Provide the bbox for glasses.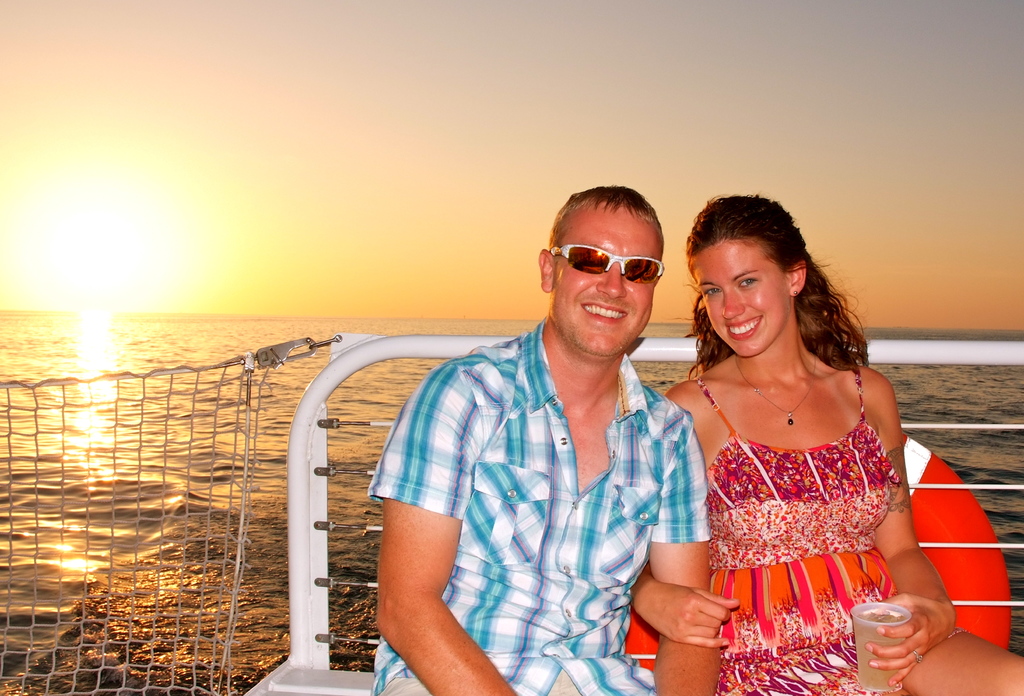
(left=549, top=243, right=665, bottom=289).
